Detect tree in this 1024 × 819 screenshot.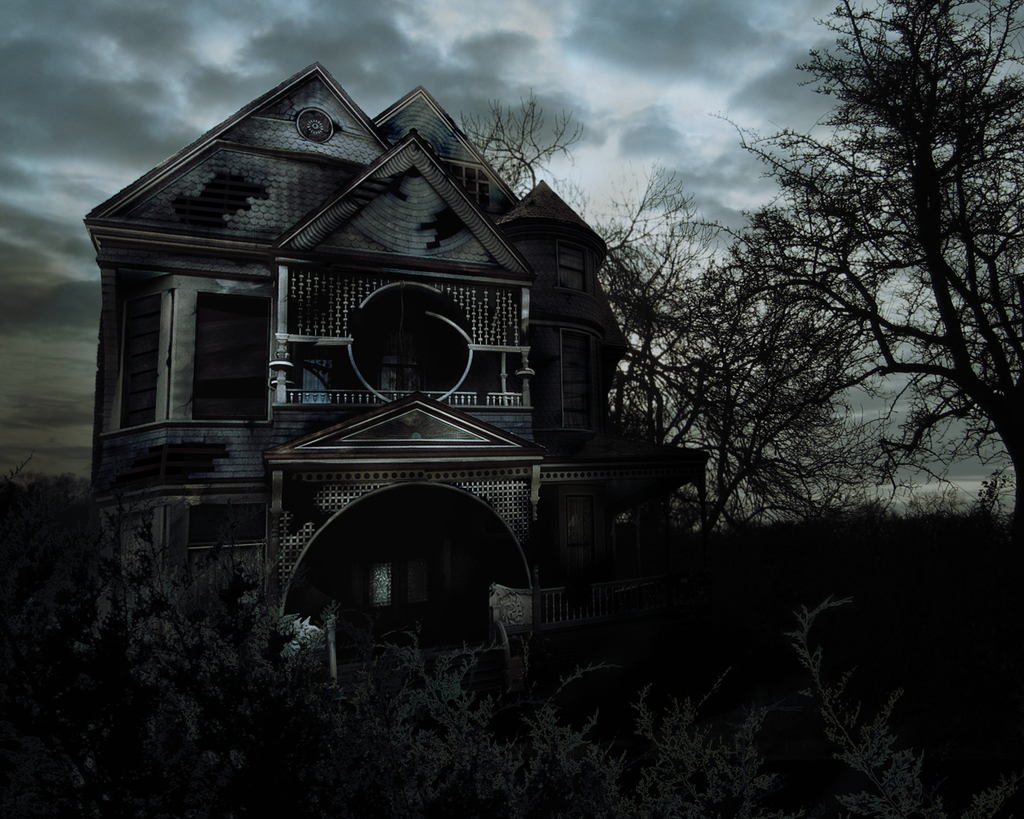
Detection: {"left": 703, "top": 0, "right": 1023, "bottom": 525}.
